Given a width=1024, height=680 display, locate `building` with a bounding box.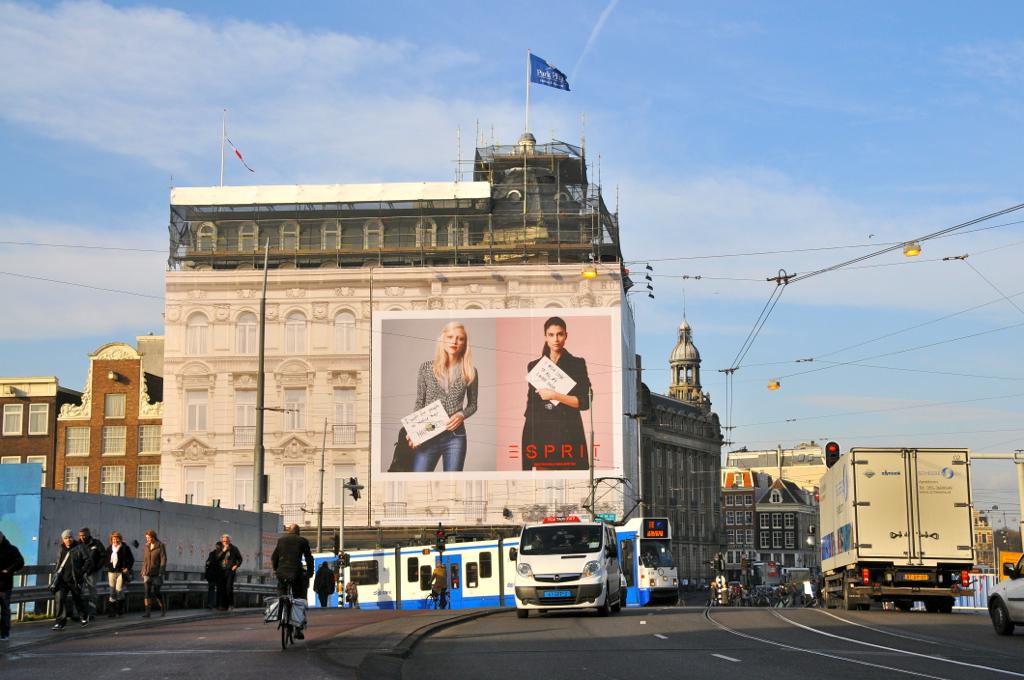
Located: region(727, 440, 830, 496).
